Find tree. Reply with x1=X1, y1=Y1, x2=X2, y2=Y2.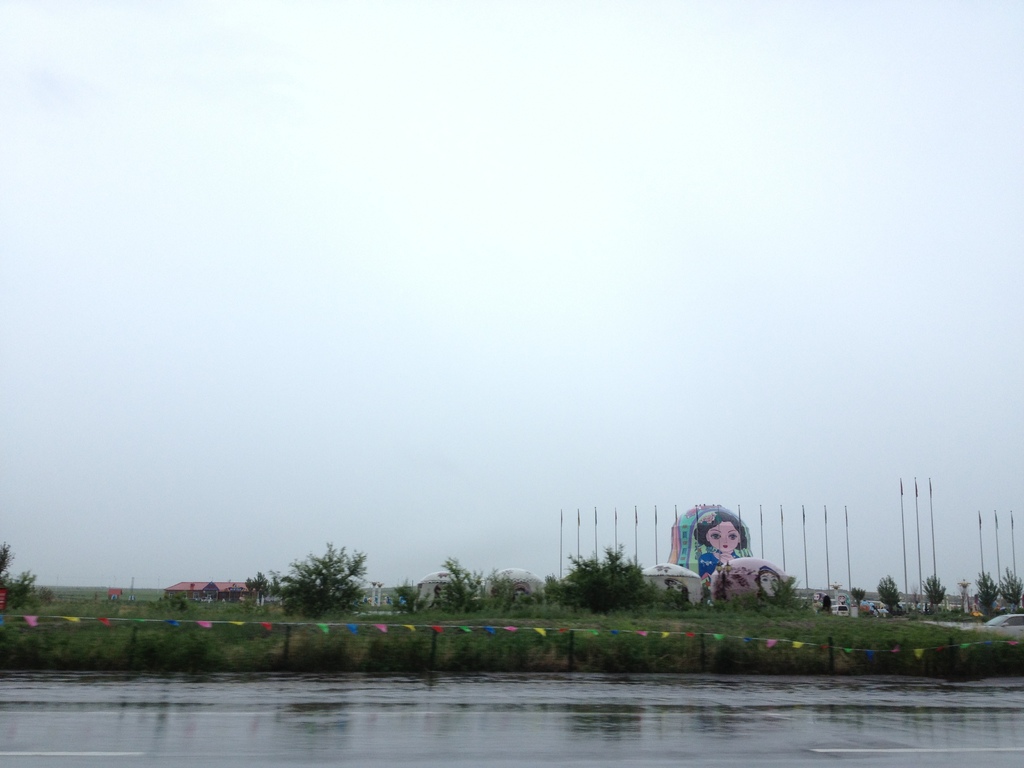
x1=852, y1=585, x2=868, y2=614.
